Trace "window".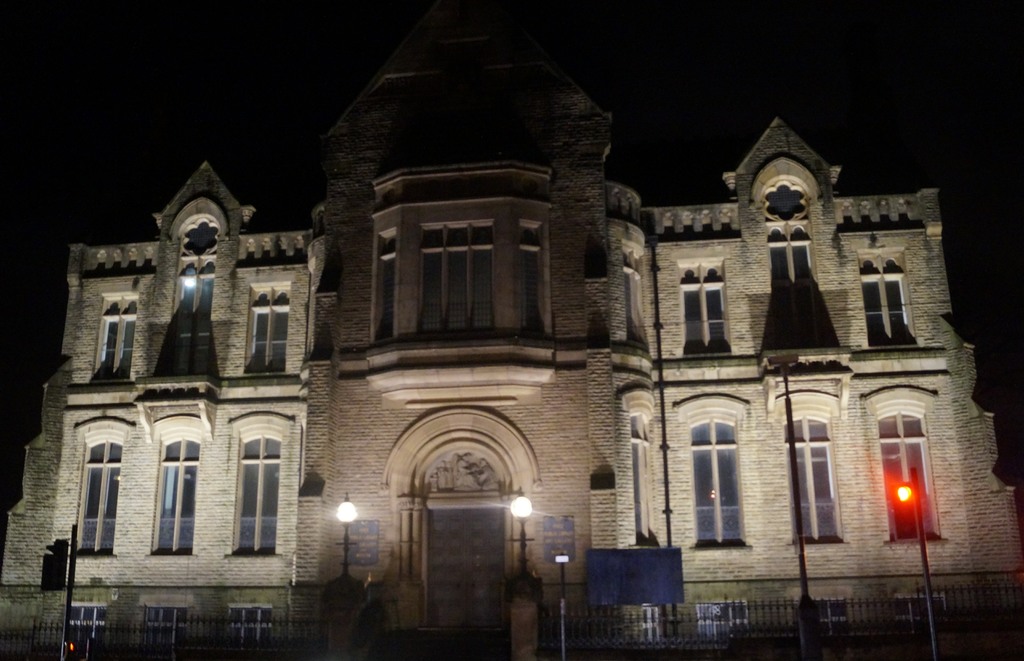
Traced to crop(514, 218, 544, 330).
